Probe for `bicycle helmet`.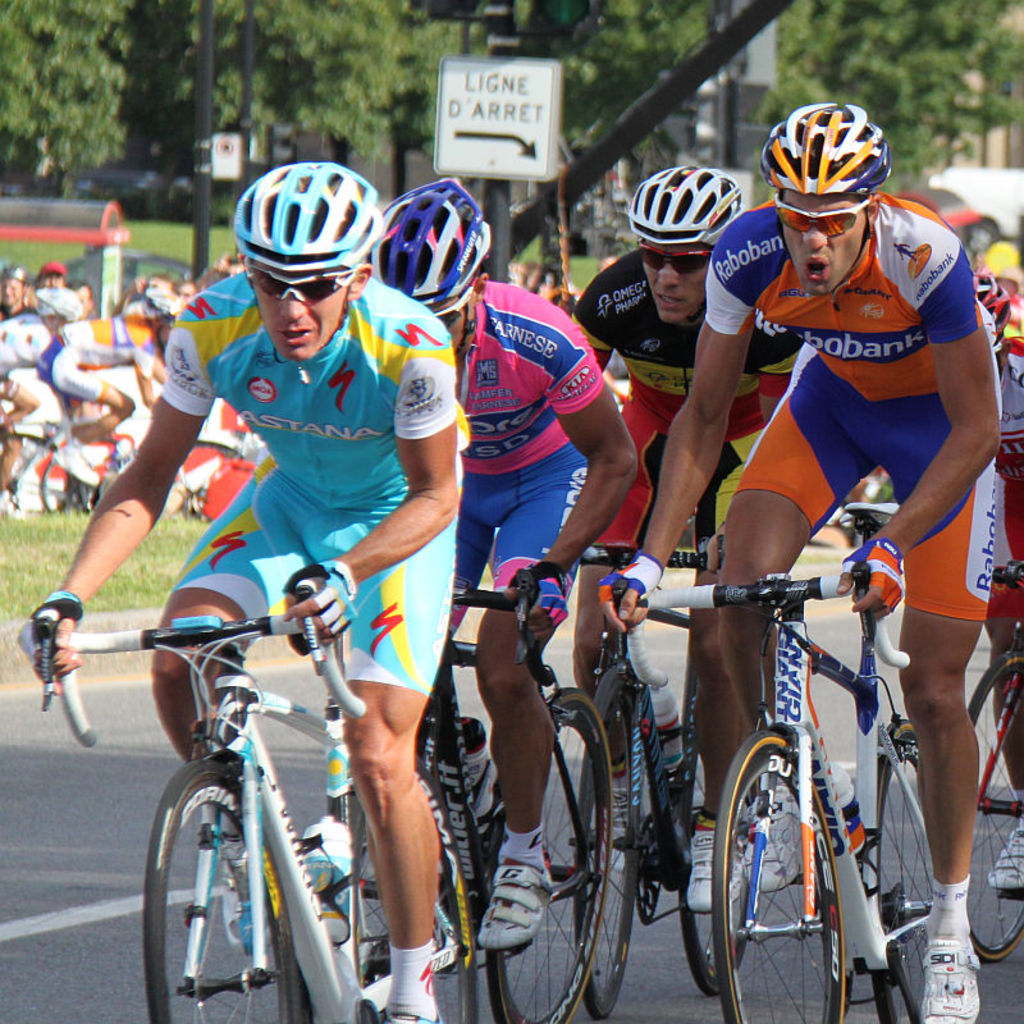
Probe result: pyautogui.locateOnScreen(241, 159, 380, 279).
